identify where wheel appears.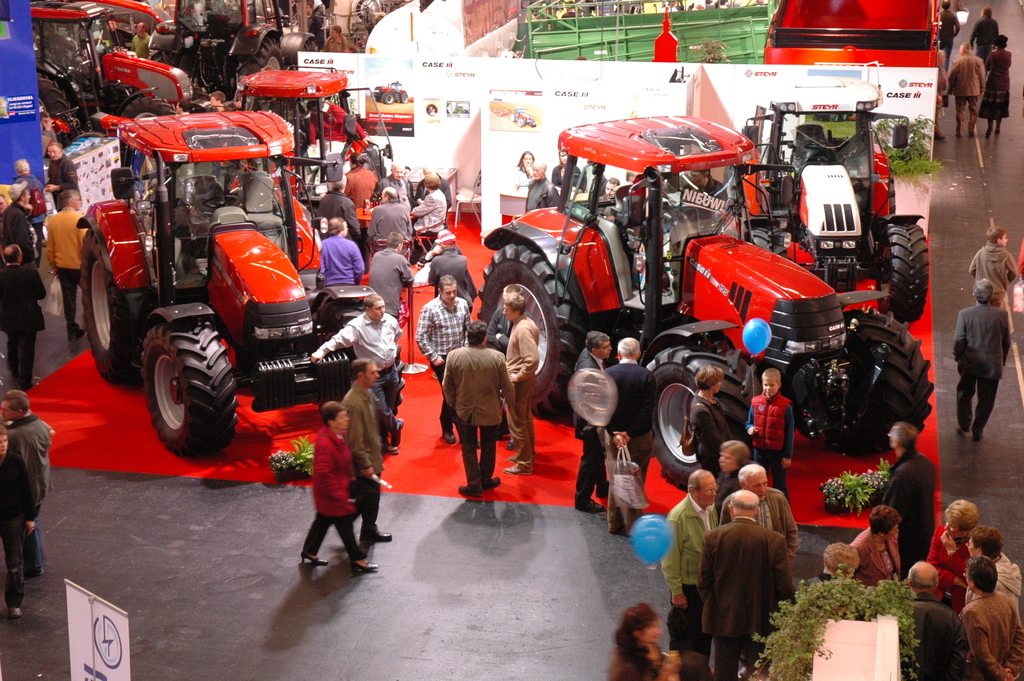
Appears at [375,98,380,103].
